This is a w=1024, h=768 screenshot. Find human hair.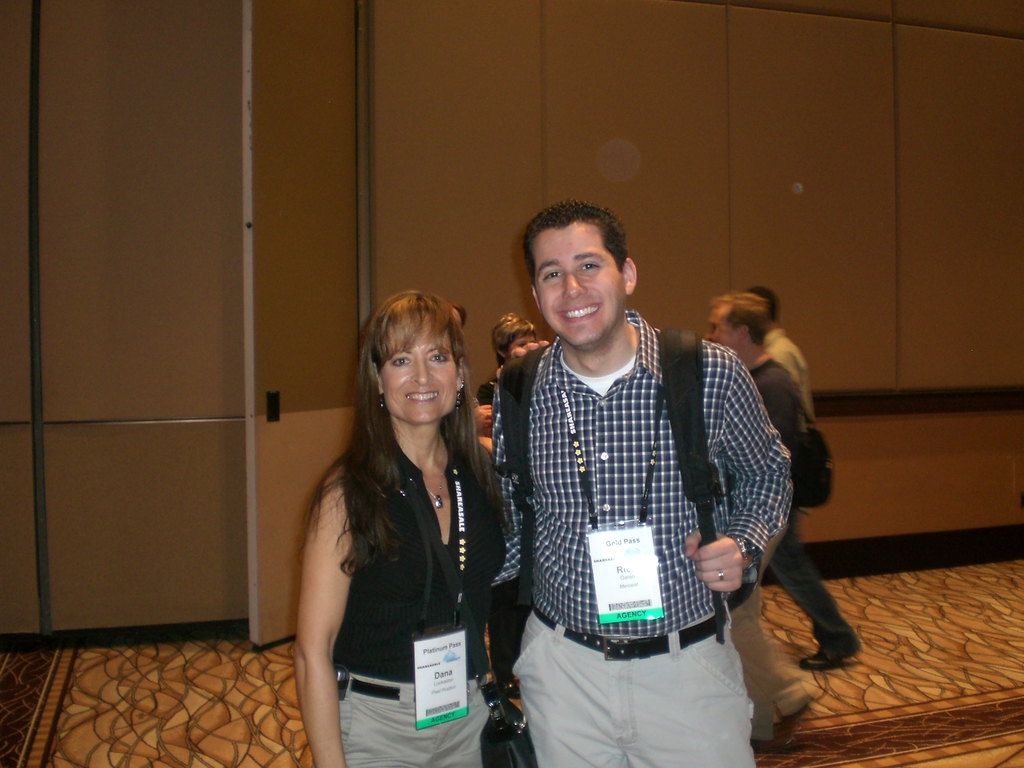
Bounding box: <bbox>323, 294, 483, 580</bbox>.
